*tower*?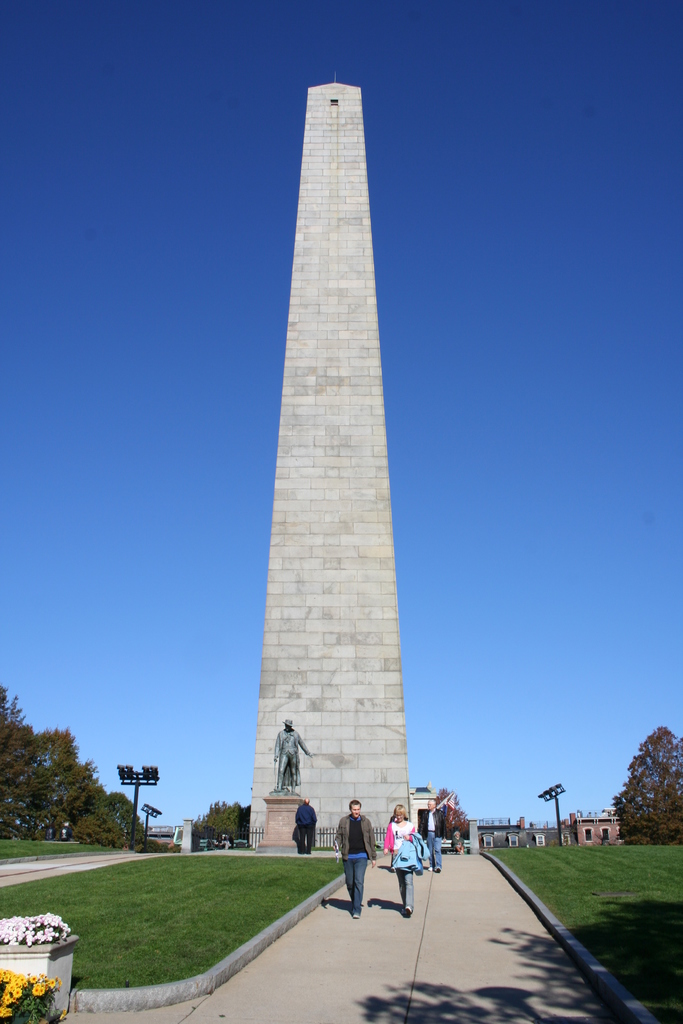
bbox(229, 32, 431, 847)
